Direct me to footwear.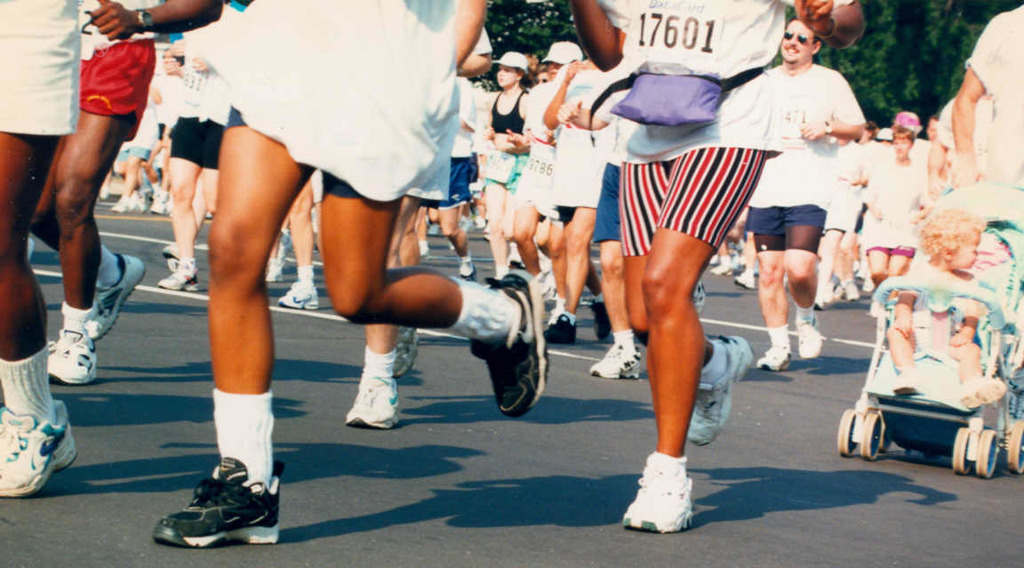
Direction: rect(961, 375, 1007, 411).
